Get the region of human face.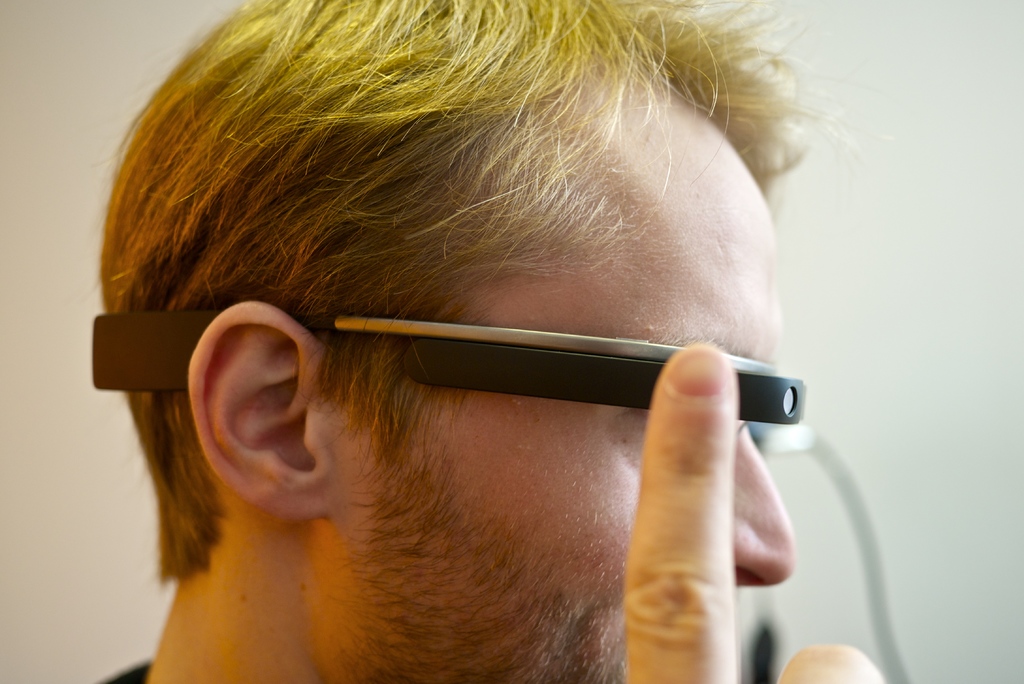
(x1=342, y1=92, x2=795, y2=683).
